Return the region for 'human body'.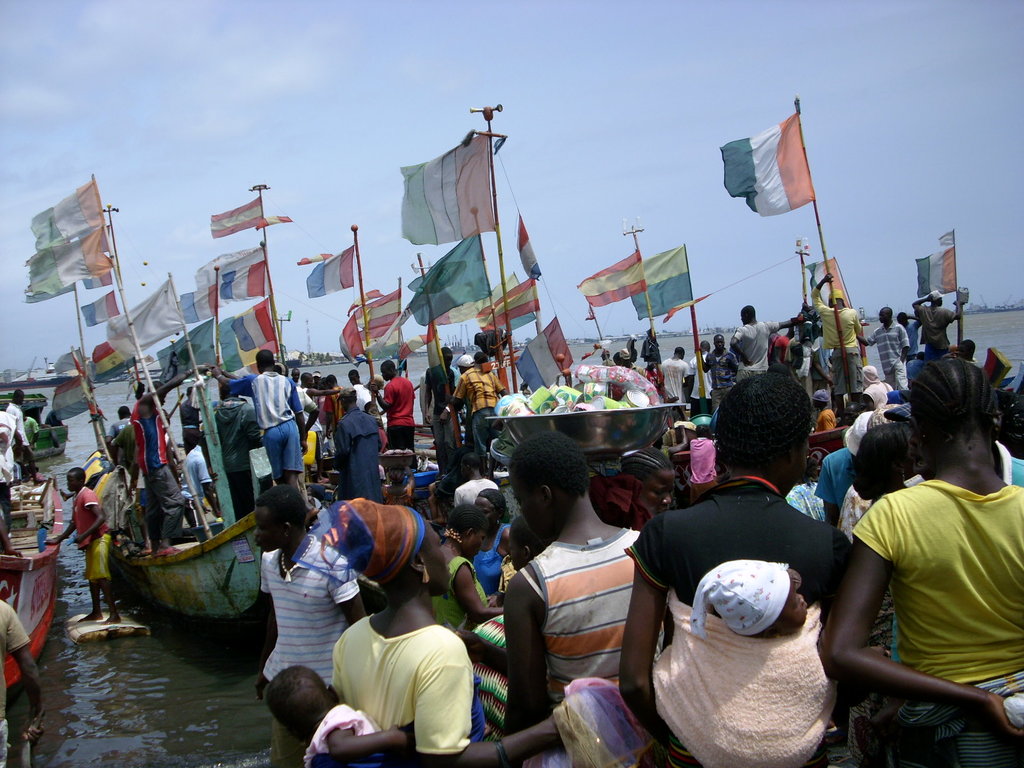
pyautogui.locateOnScreen(257, 527, 369, 767).
